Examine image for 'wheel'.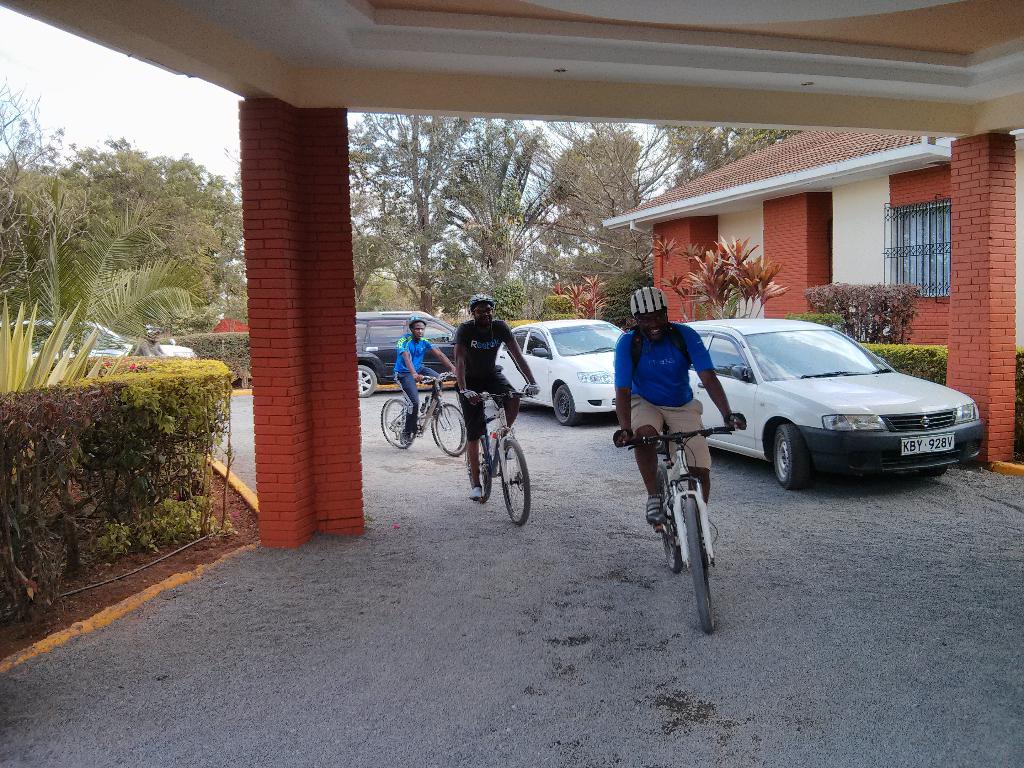
Examination result: bbox=(923, 467, 948, 476).
